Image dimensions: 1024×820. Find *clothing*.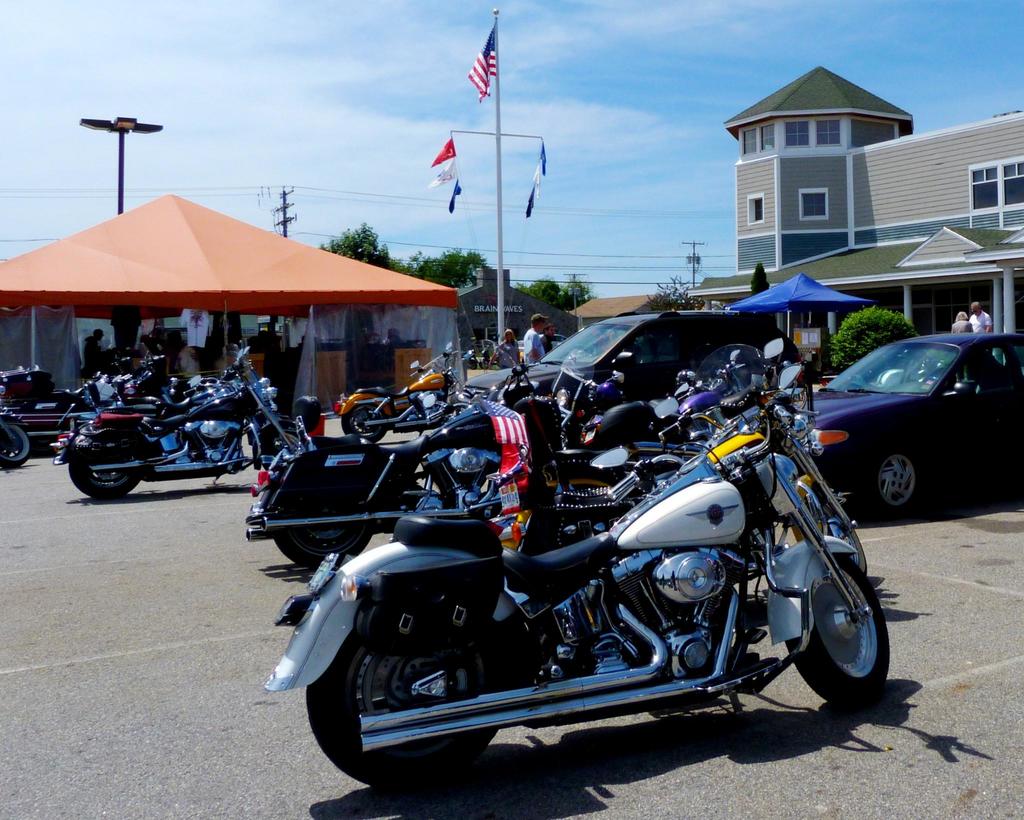
970 310 994 337.
